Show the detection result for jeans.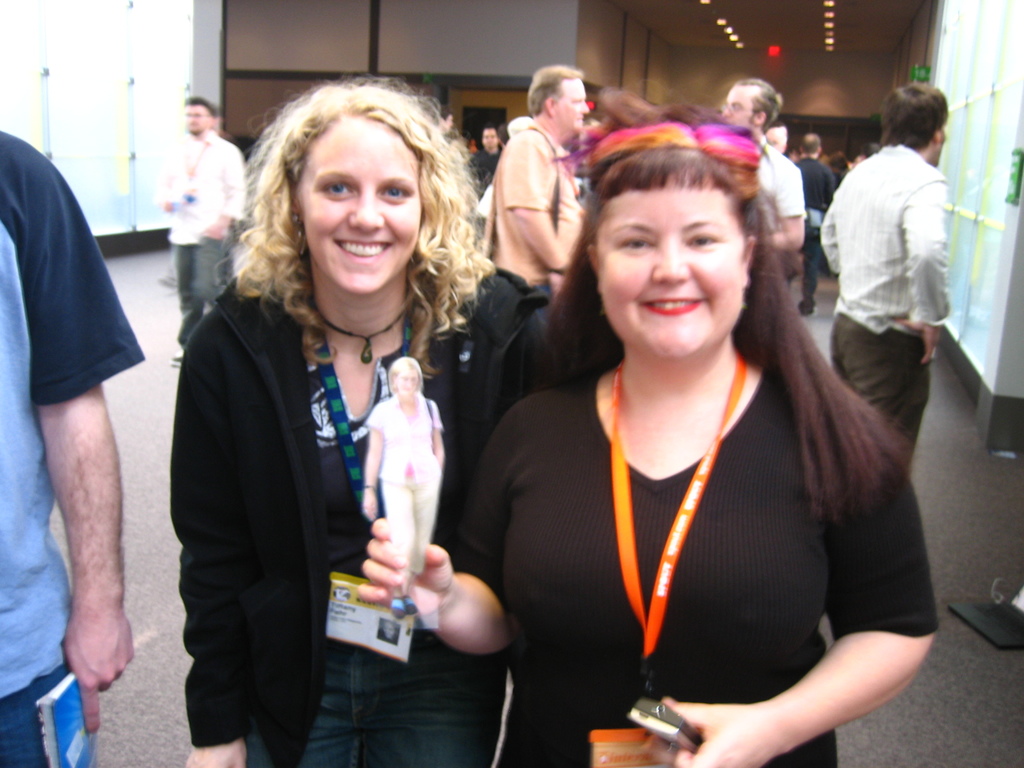
(left=178, top=240, right=221, bottom=349).
